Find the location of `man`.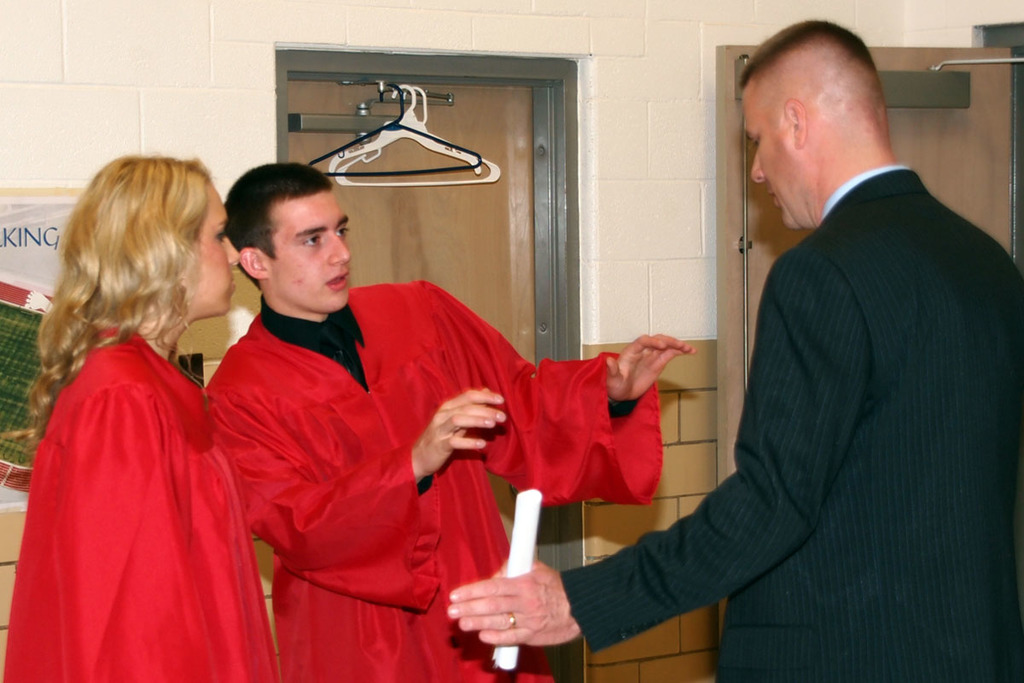
Location: bbox(450, 15, 1023, 682).
